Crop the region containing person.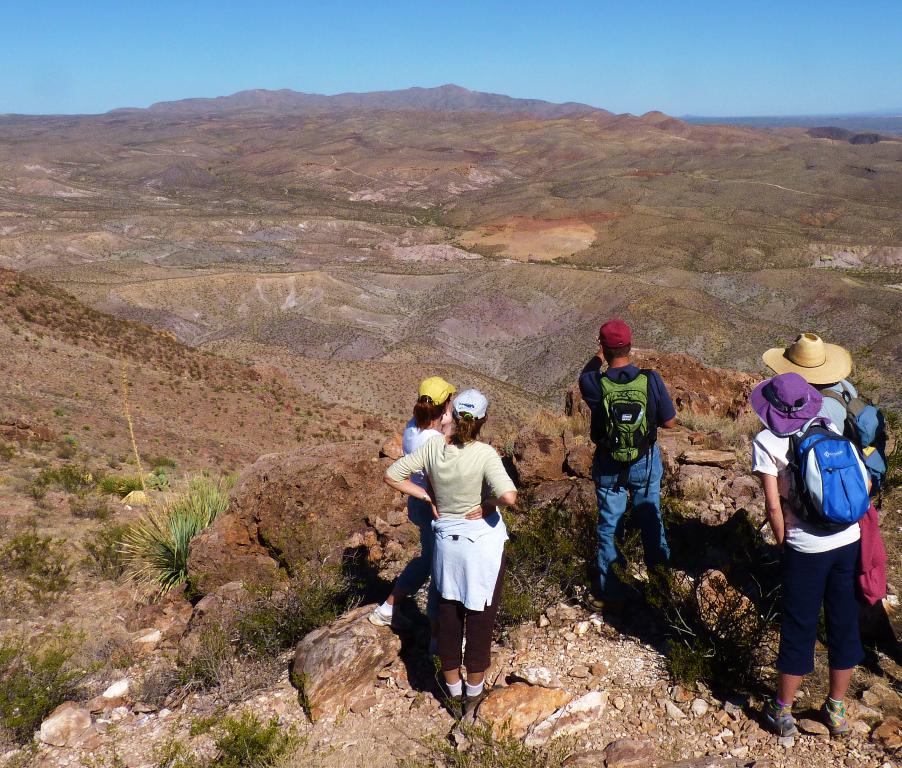
Crop region: rect(762, 327, 889, 662).
